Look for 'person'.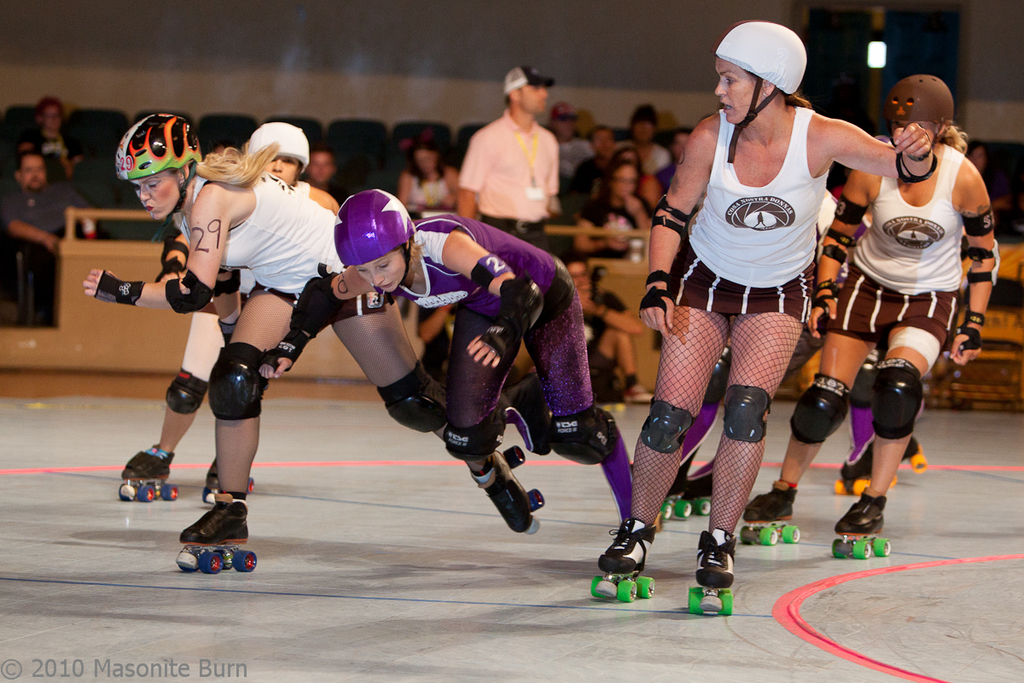
Found: region(305, 143, 340, 190).
